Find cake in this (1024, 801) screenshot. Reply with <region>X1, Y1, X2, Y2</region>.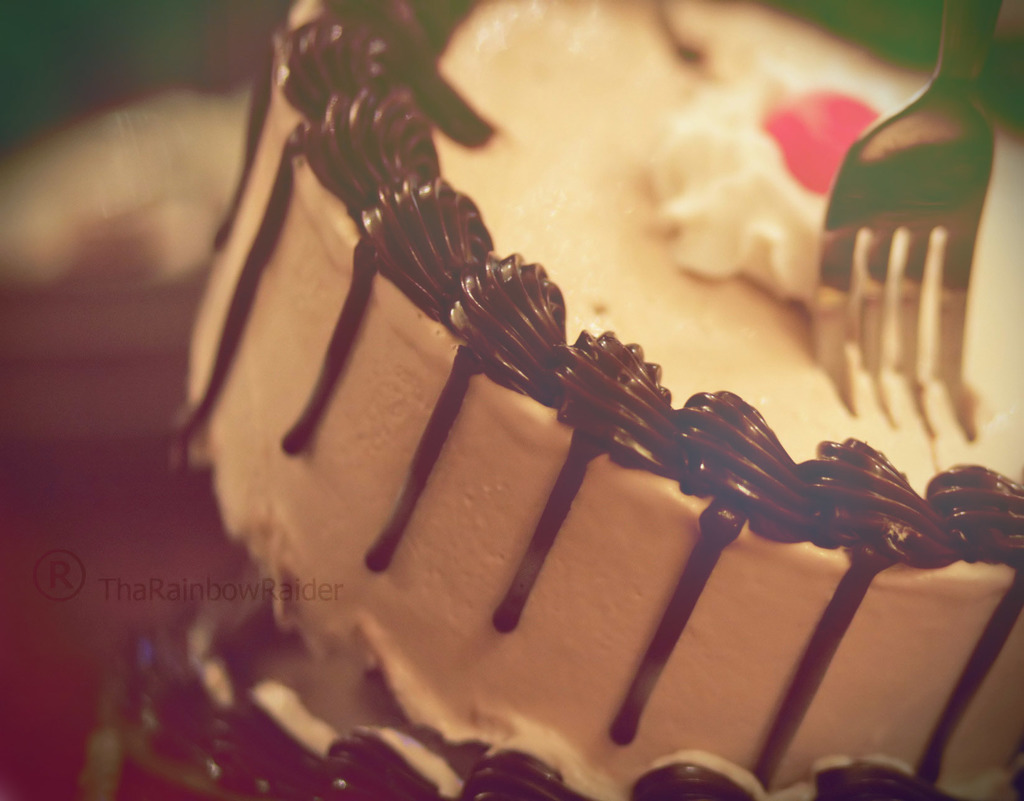
<region>167, 0, 1023, 800</region>.
